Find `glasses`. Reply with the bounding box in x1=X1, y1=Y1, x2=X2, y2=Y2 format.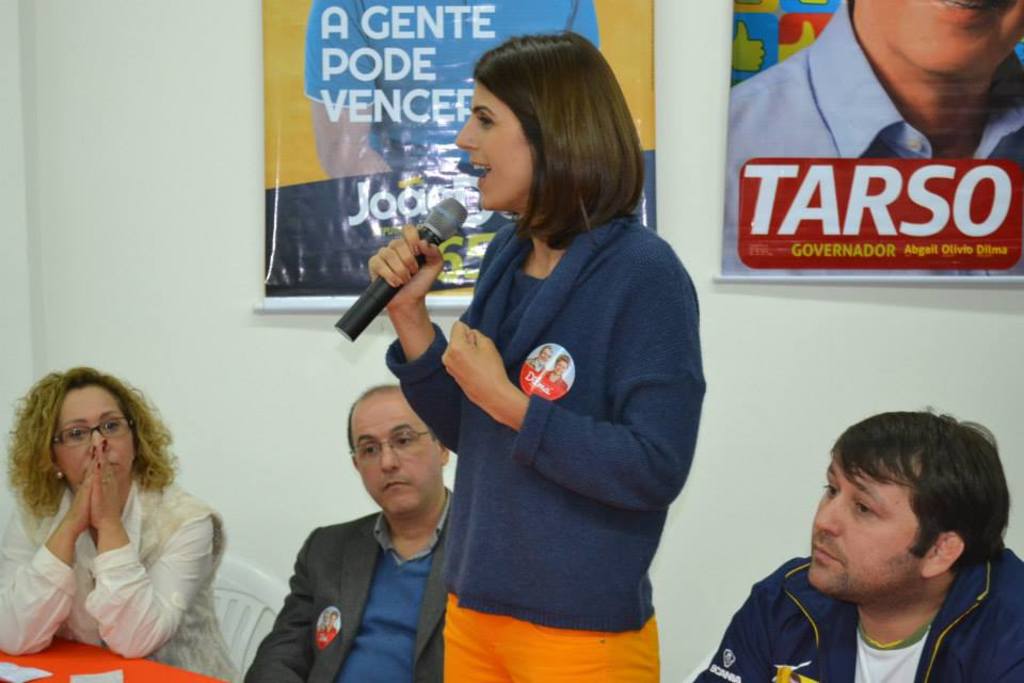
x1=52, y1=415, x2=132, y2=450.
